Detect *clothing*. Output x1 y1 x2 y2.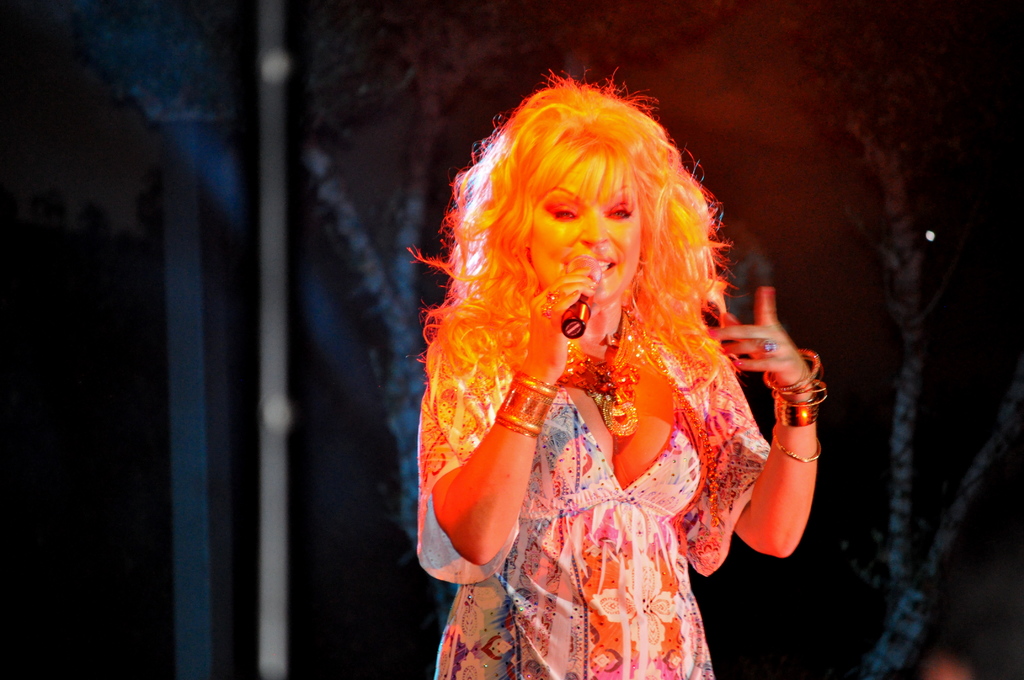
412 307 769 679.
